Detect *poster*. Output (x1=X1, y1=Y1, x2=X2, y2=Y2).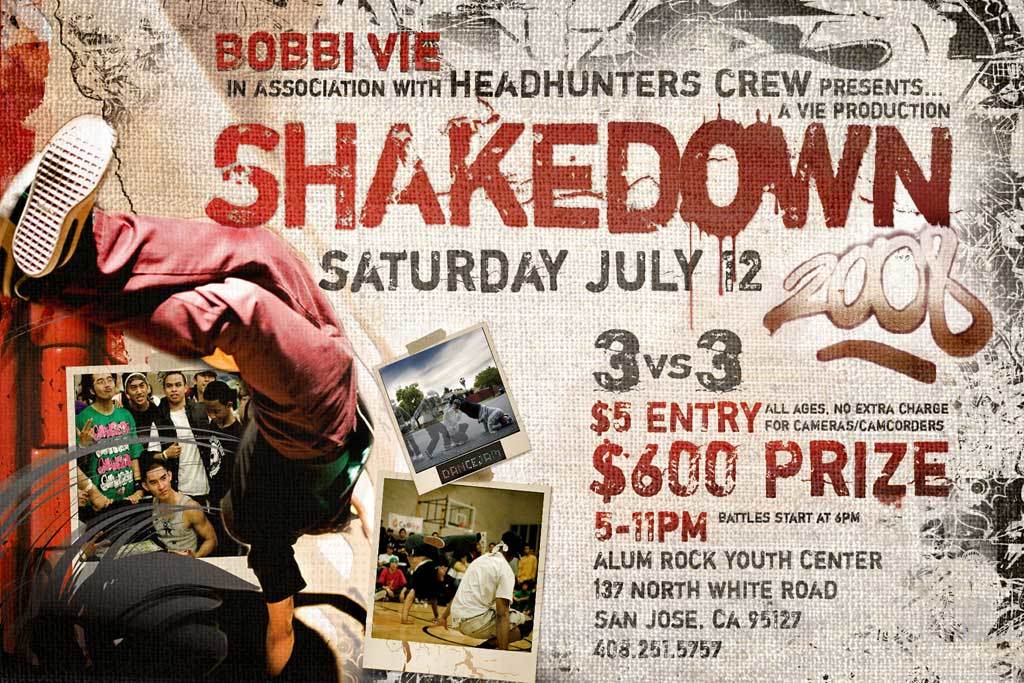
(x1=0, y1=0, x2=1022, y2=682).
